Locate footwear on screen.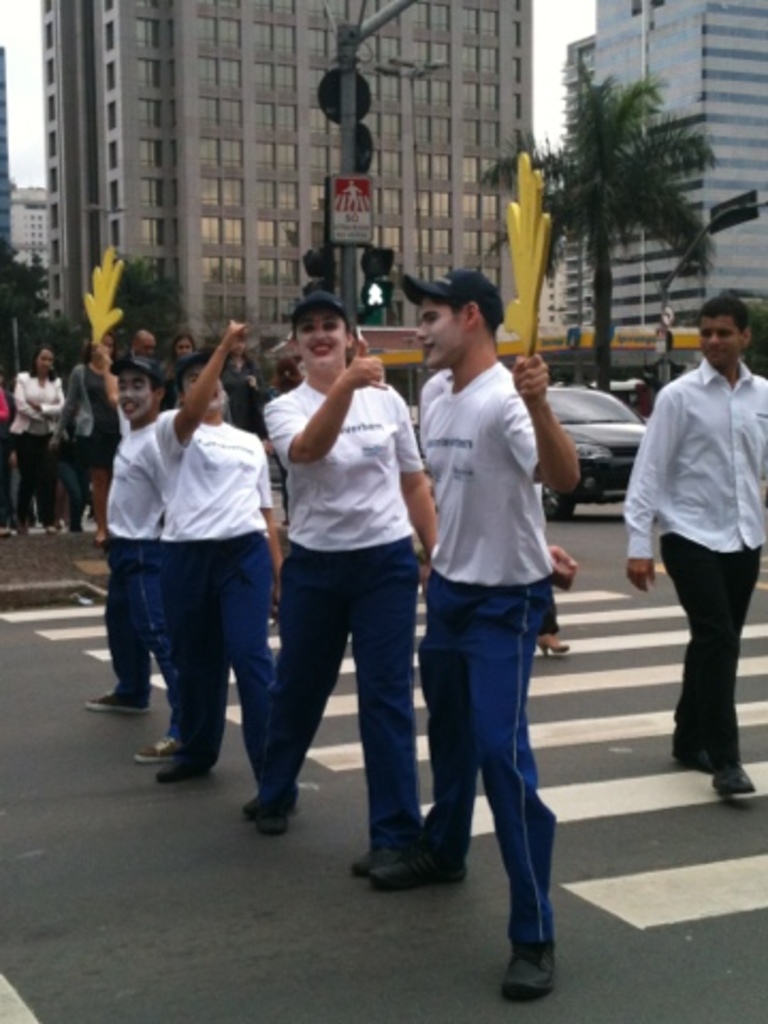
On screen at [x1=258, y1=789, x2=301, y2=836].
